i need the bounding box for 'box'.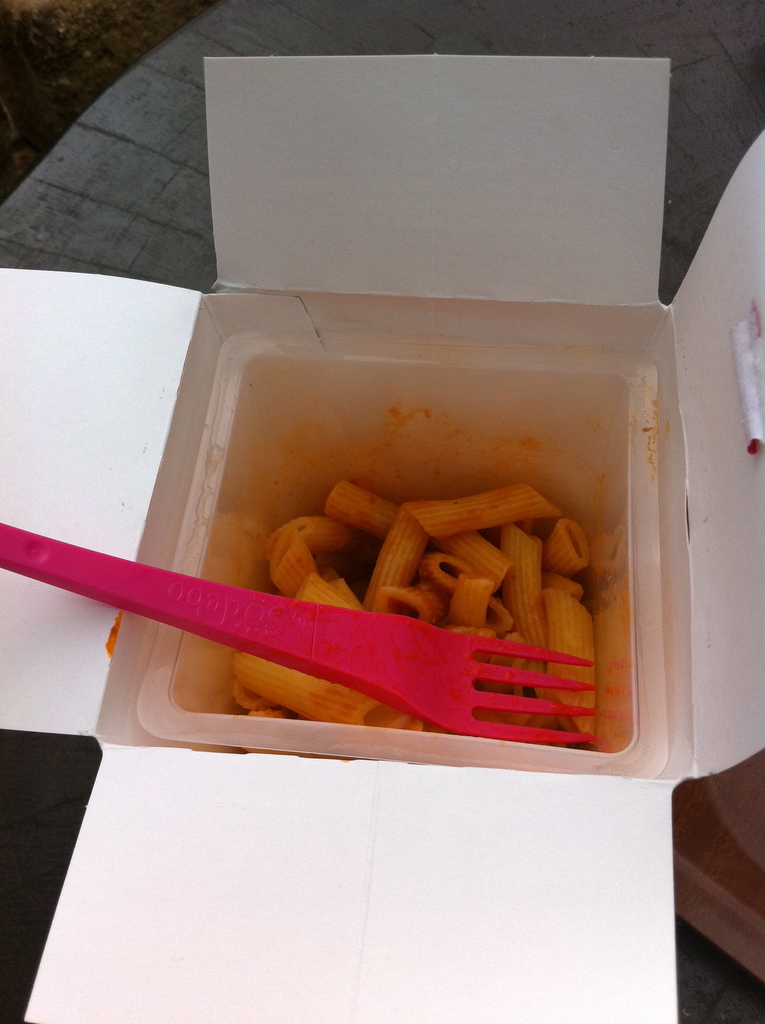
Here it is: [0, 60, 764, 1023].
